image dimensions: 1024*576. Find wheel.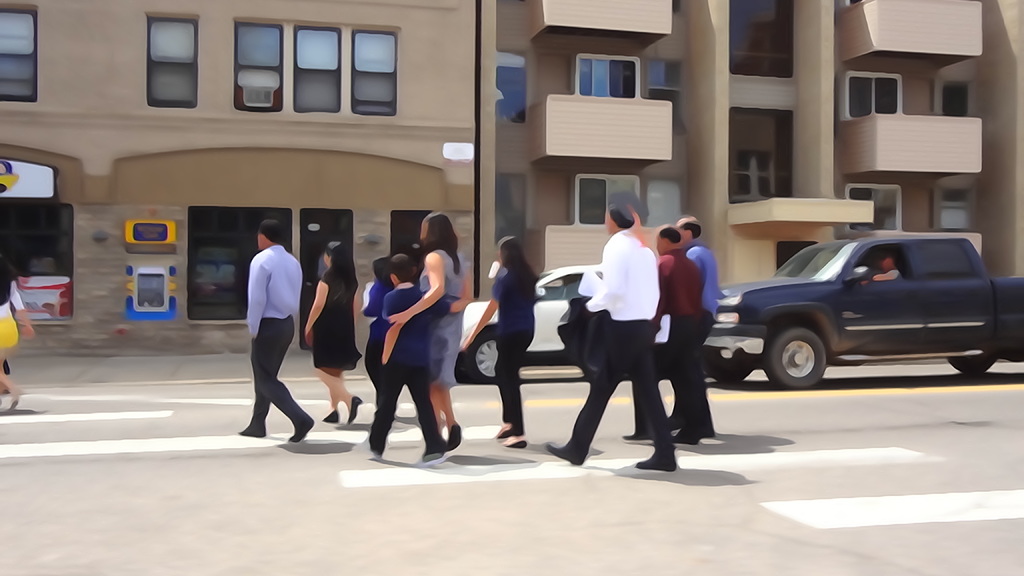
947, 348, 998, 377.
